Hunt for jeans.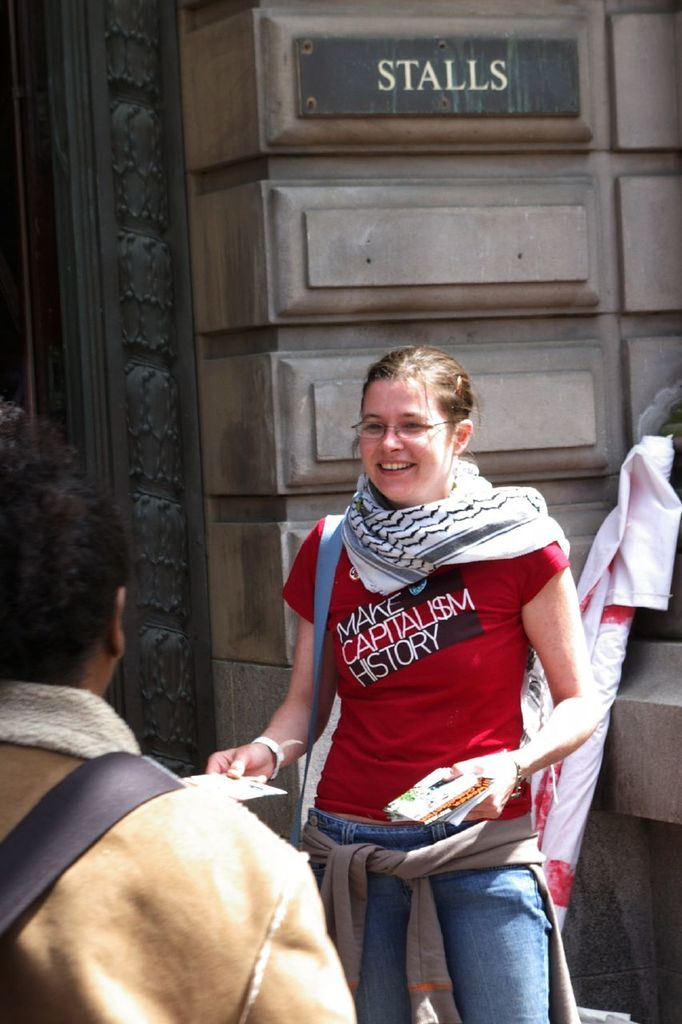
Hunted down at locate(278, 814, 580, 1023).
